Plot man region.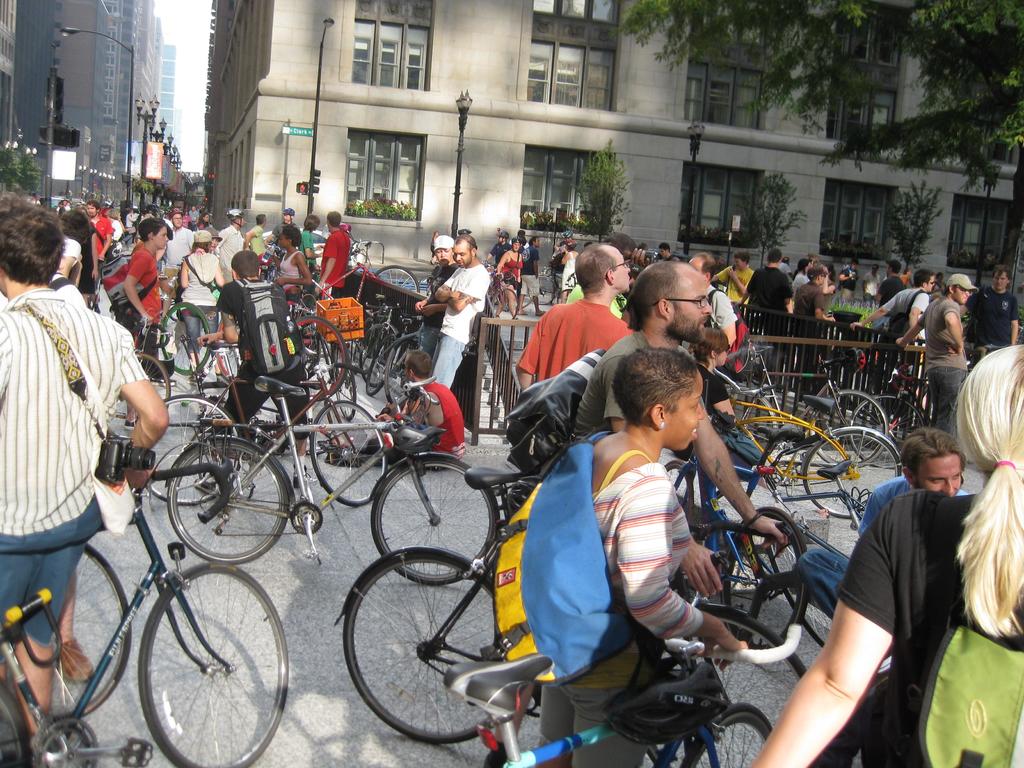
Plotted at [794,268,836,344].
